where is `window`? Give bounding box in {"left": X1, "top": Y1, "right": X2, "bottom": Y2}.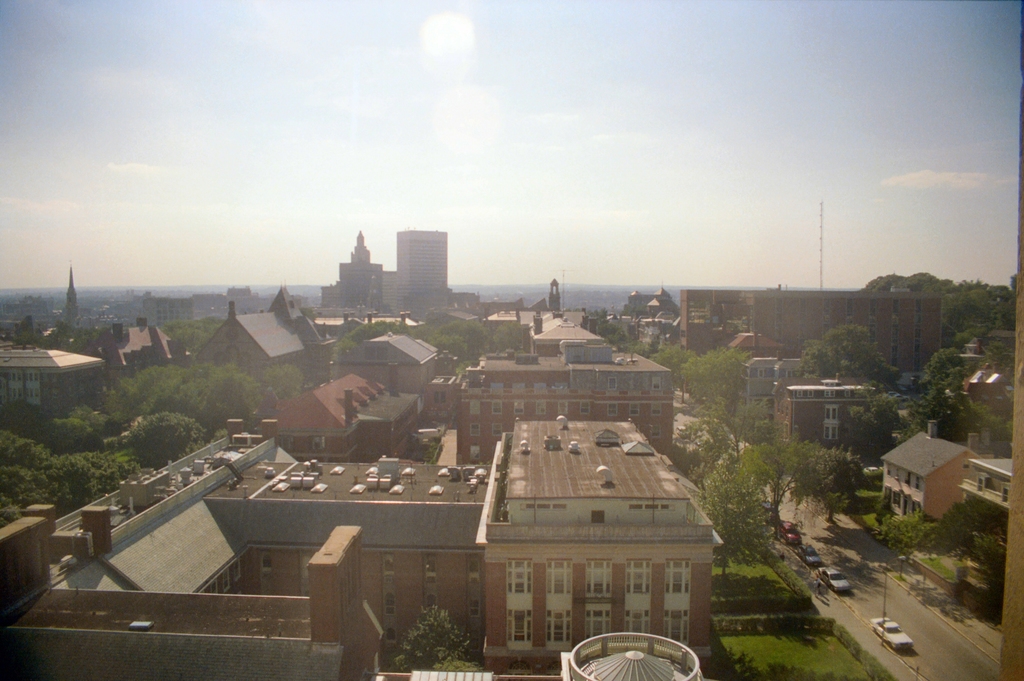
{"left": 548, "top": 611, "right": 571, "bottom": 643}.
